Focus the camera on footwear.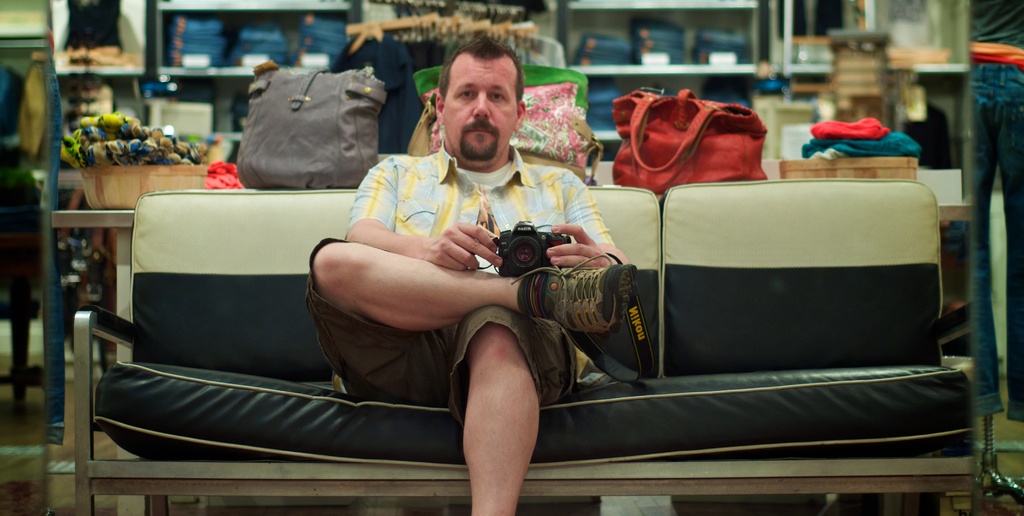
Focus region: [x1=525, y1=247, x2=639, y2=339].
